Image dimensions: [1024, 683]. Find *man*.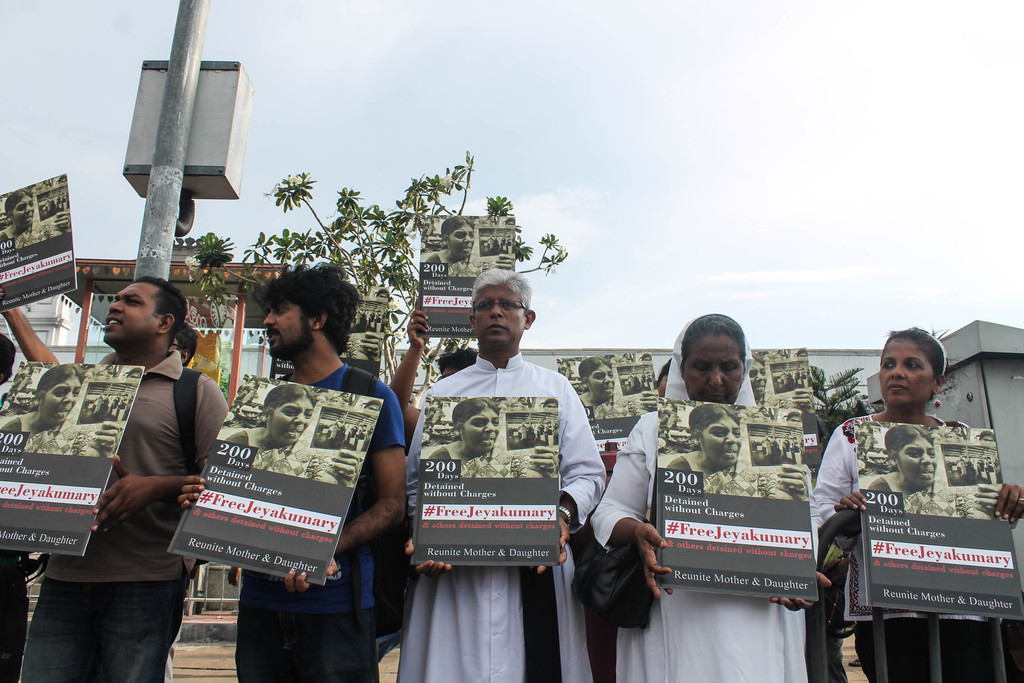
<box>390,304,479,441</box>.
